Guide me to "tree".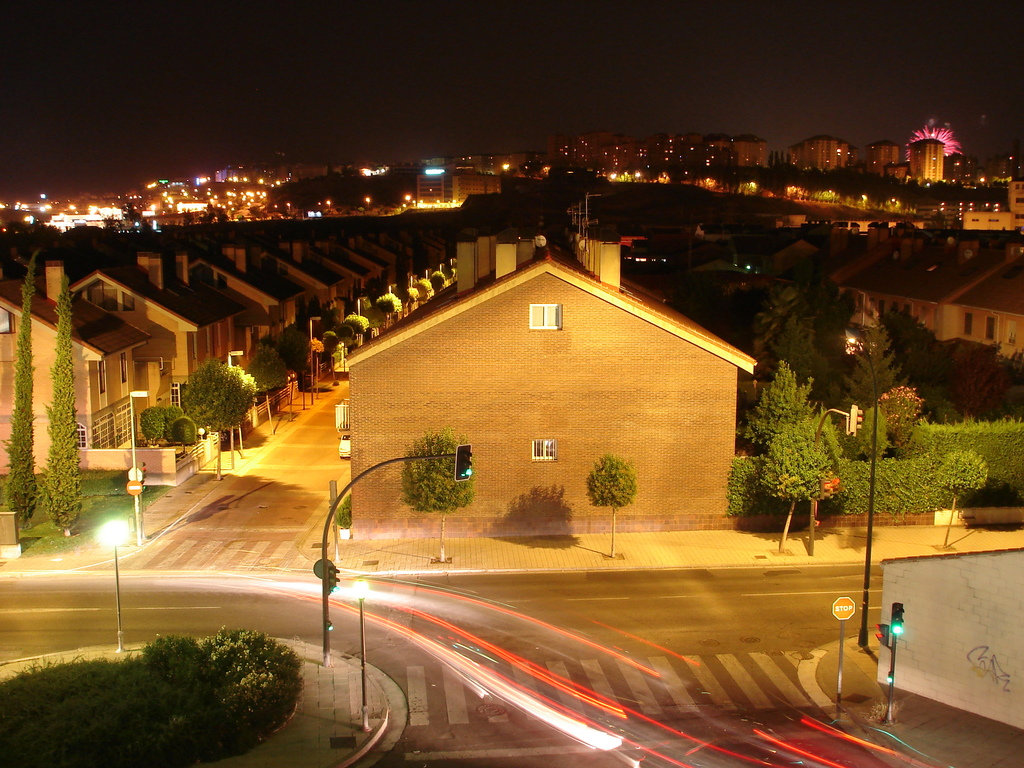
Guidance: l=1, t=245, r=39, b=532.
